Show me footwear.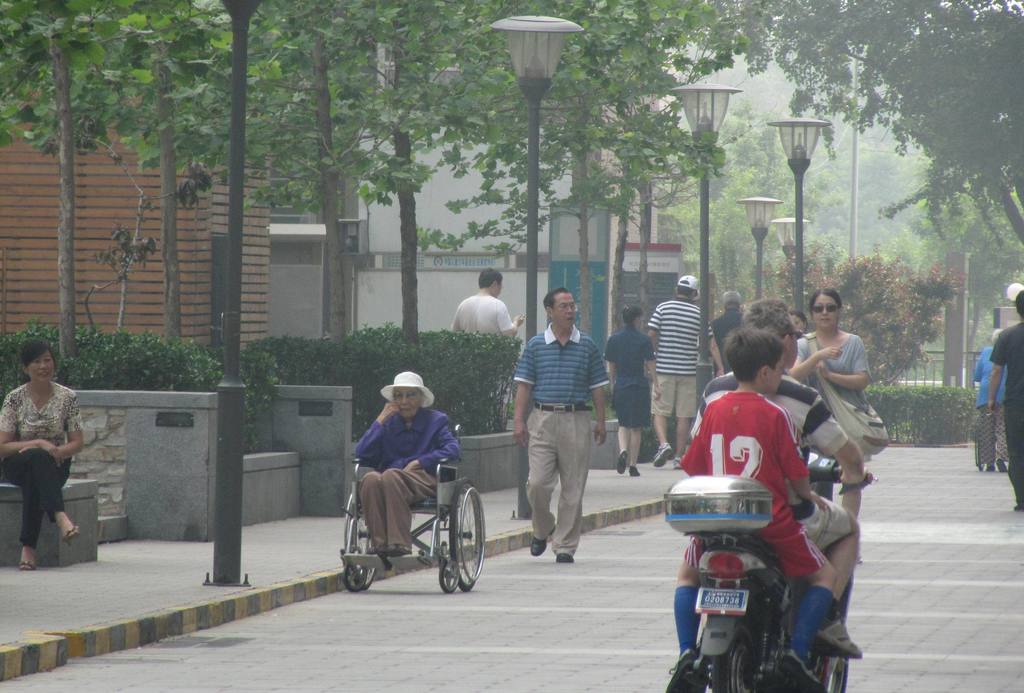
footwear is here: x1=61 y1=523 x2=81 y2=547.
